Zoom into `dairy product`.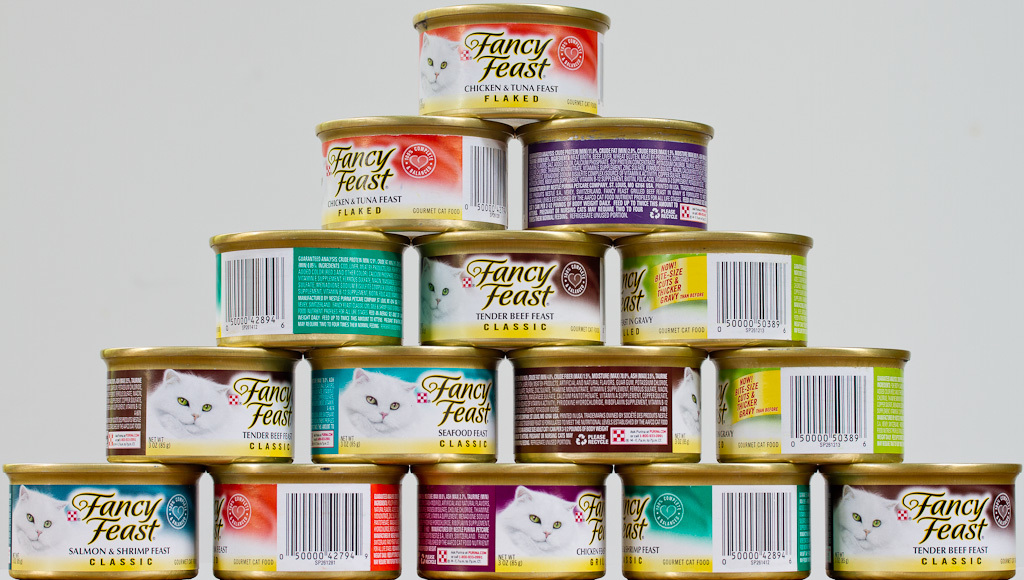
Zoom target: detection(830, 464, 1013, 577).
